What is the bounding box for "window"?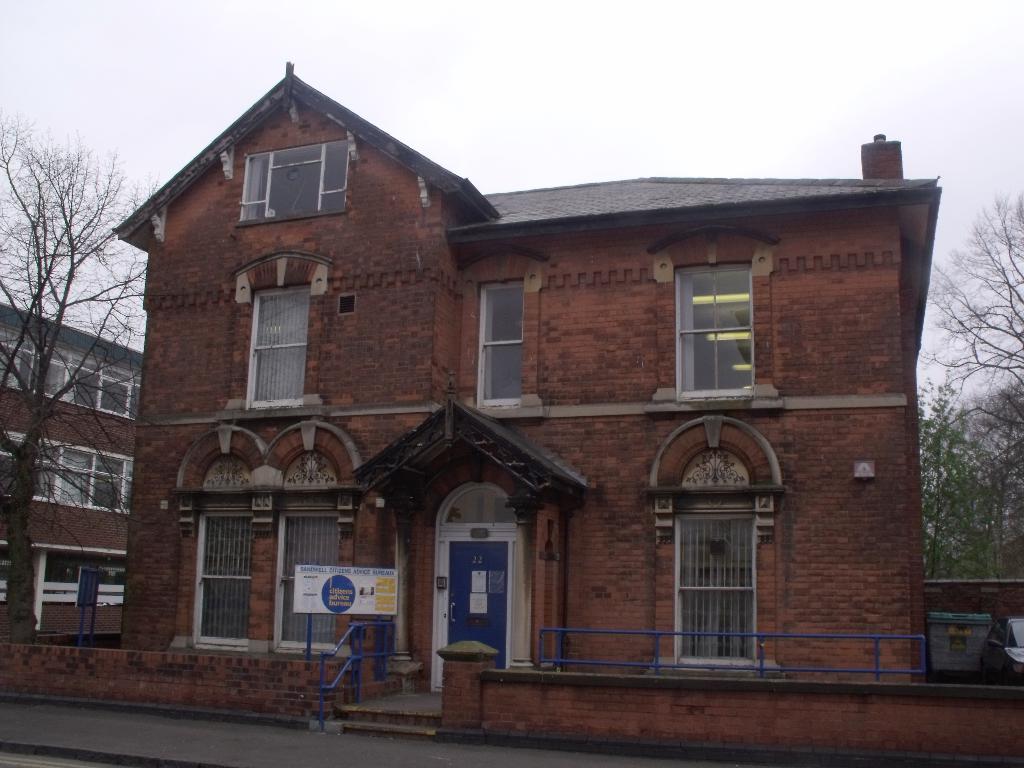
region(287, 513, 345, 653).
